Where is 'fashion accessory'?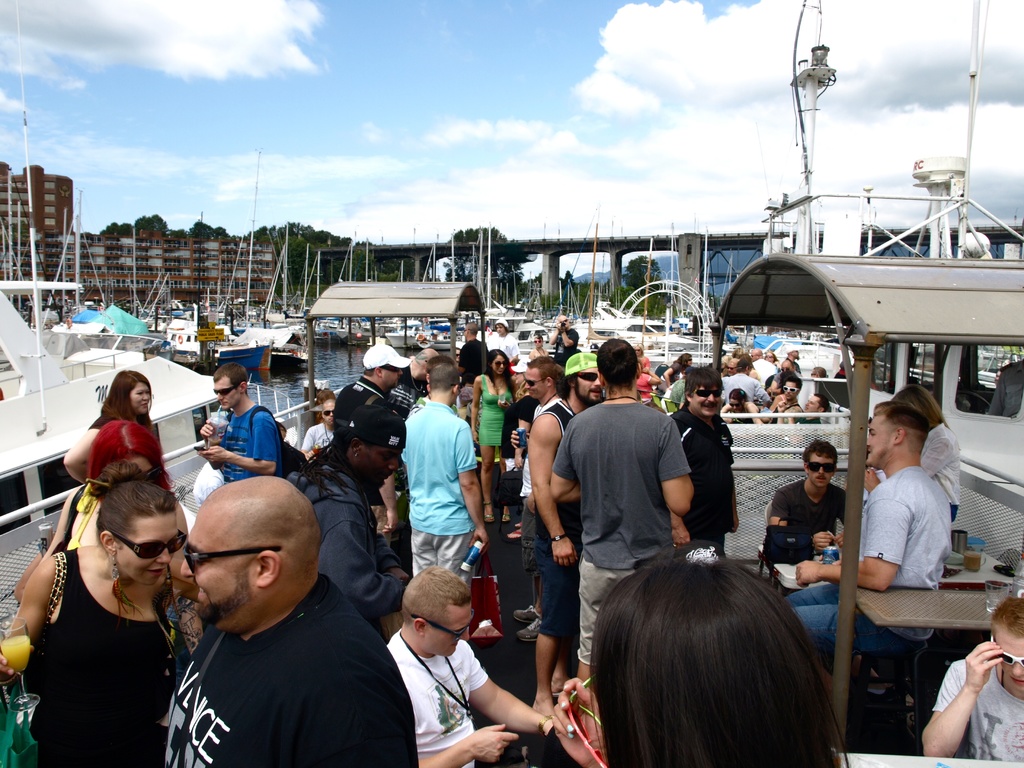
select_region(562, 318, 568, 323).
